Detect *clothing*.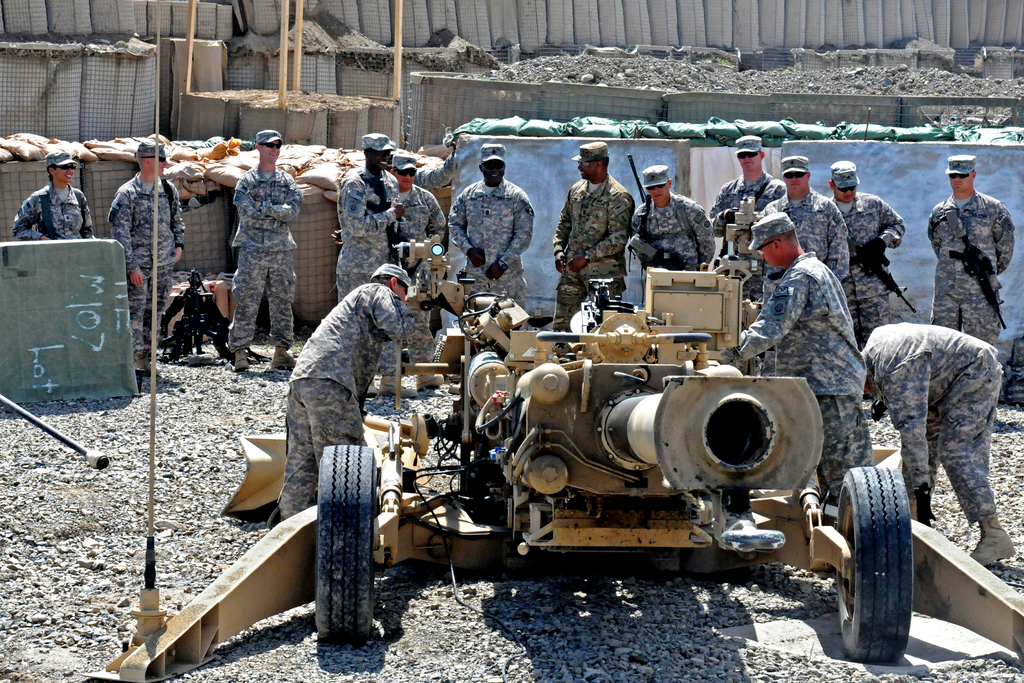
Detected at [left=757, top=190, right=851, bottom=276].
